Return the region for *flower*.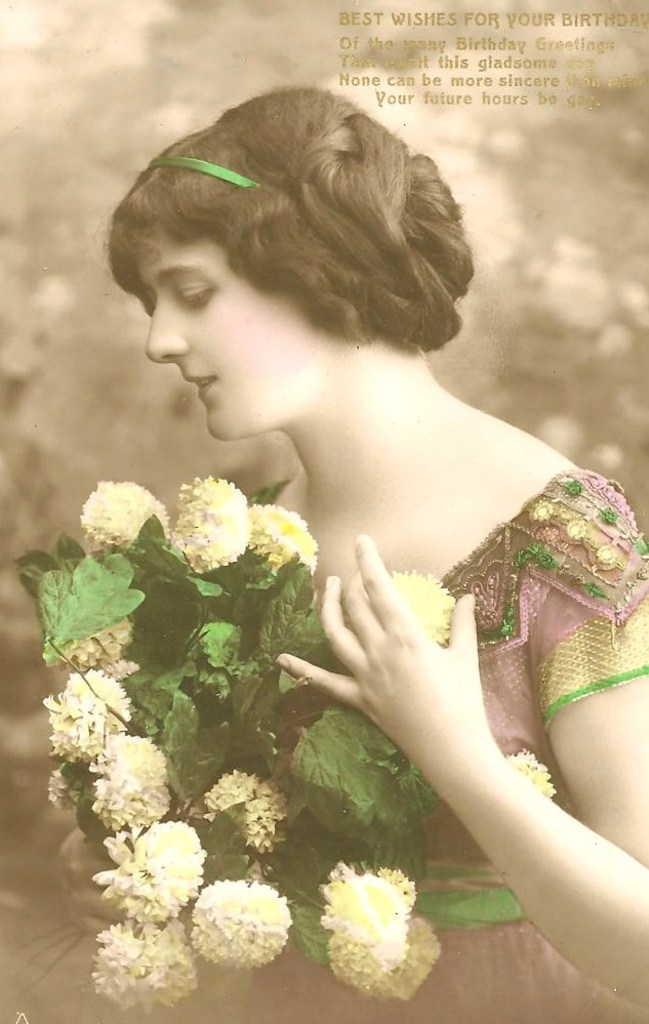
BBox(189, 874, 288, 970).
